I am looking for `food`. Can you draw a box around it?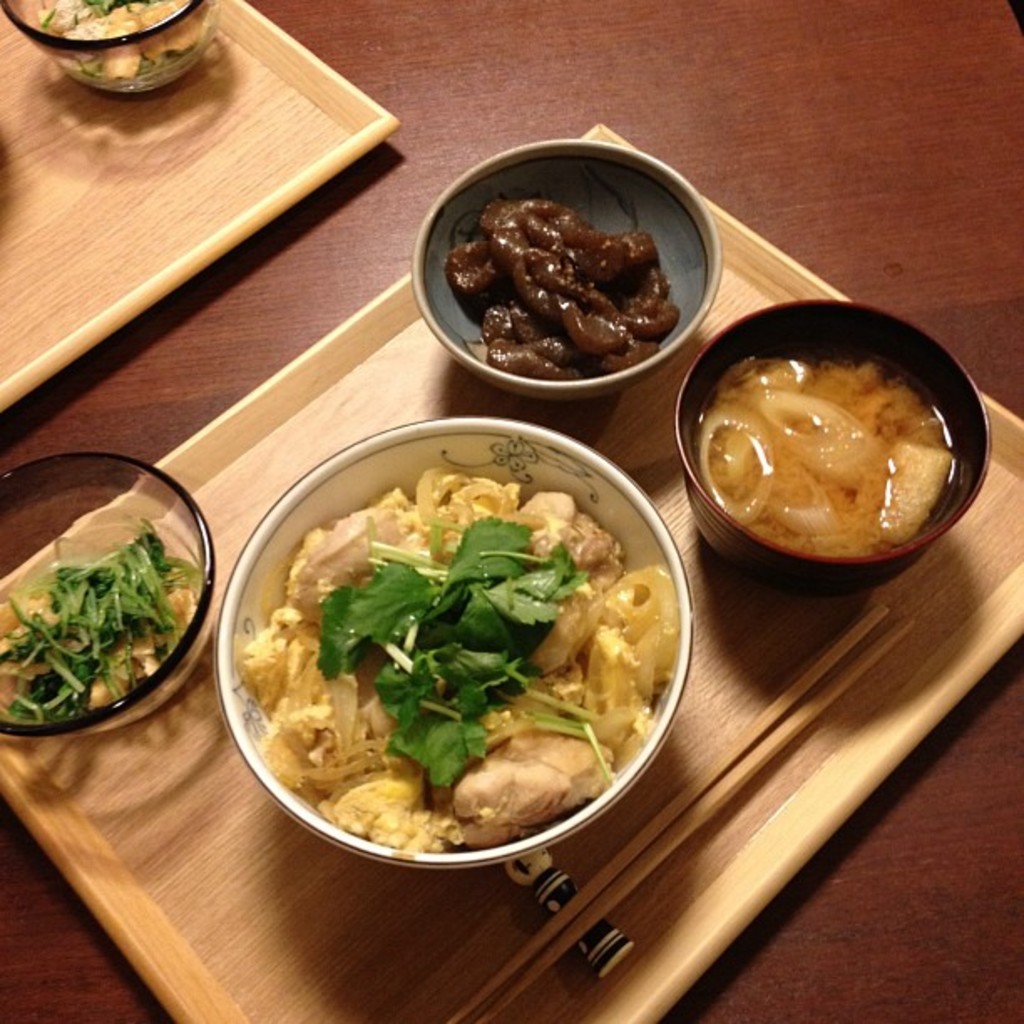
Sure, the bounding box is box=[689, 353, 962, 562].
